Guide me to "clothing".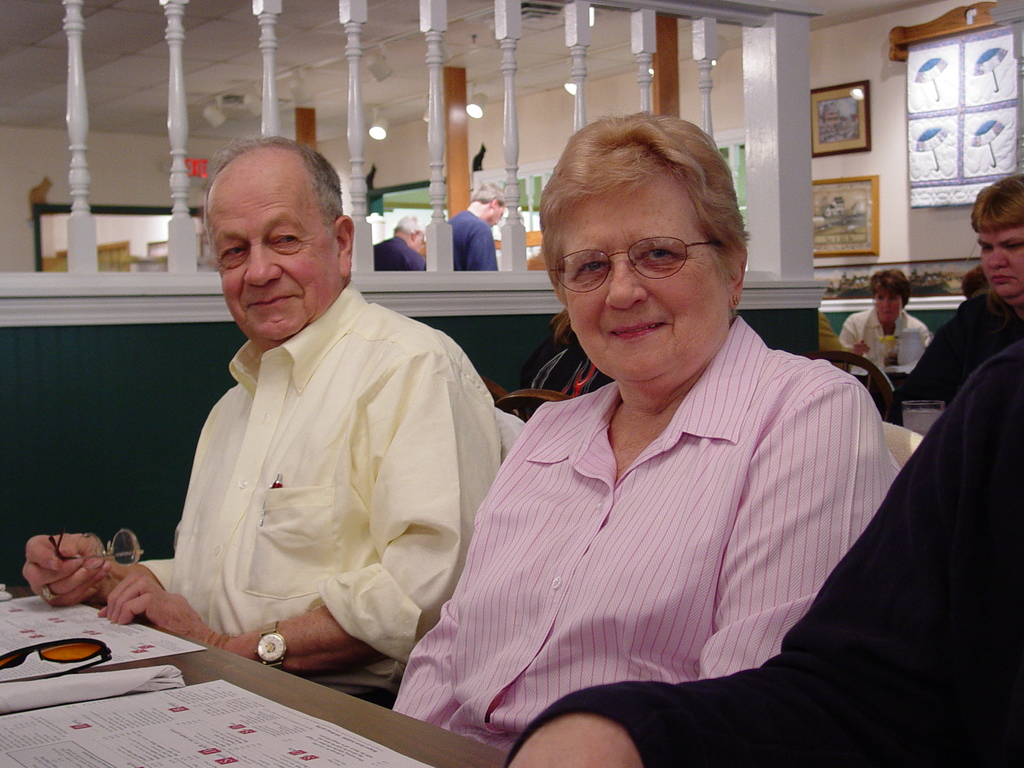
Guidance: {"left": 836, "top": 301, "right": 931, "bottom": 369}.
